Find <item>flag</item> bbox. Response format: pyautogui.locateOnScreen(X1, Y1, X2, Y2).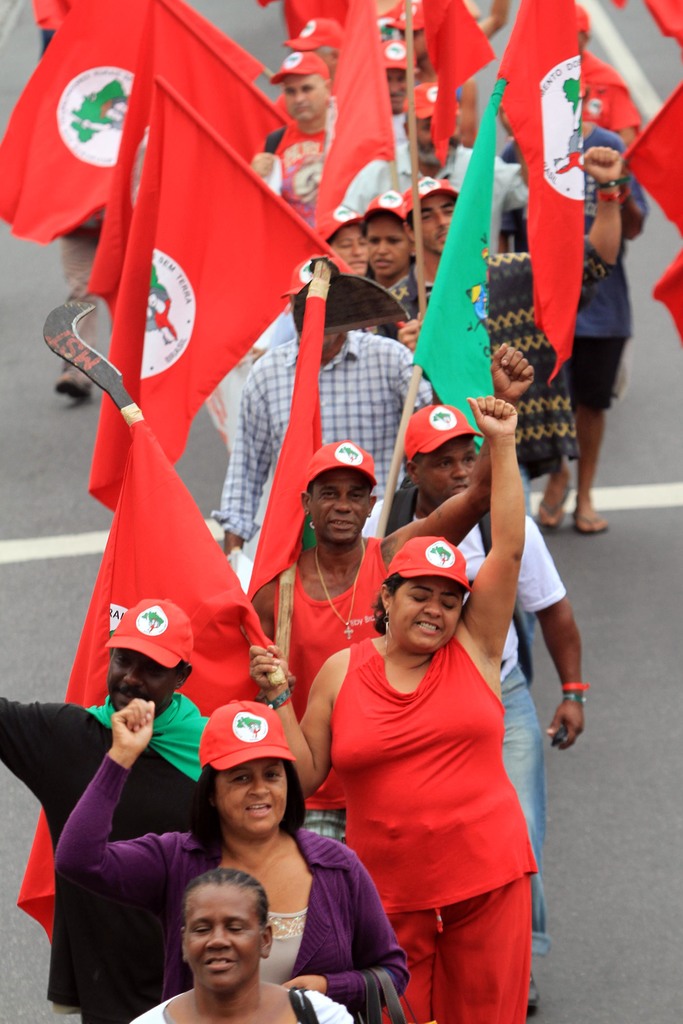
pyautogui.locateOnScreen(648, 252, 682, 348).
